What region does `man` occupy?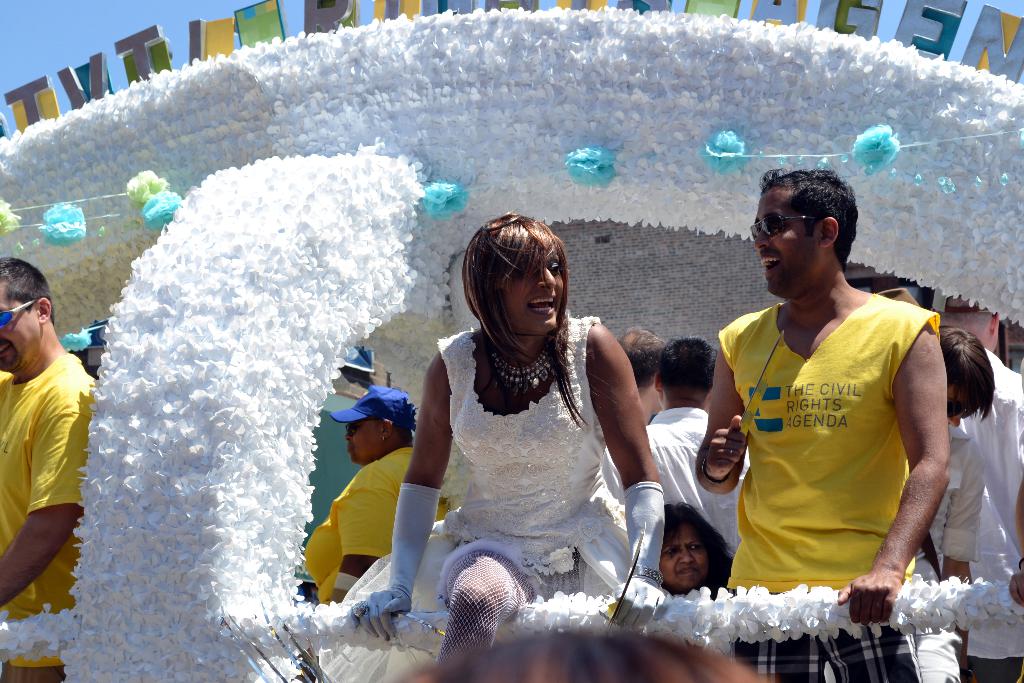
select_region(614, 325, 668, 426).
